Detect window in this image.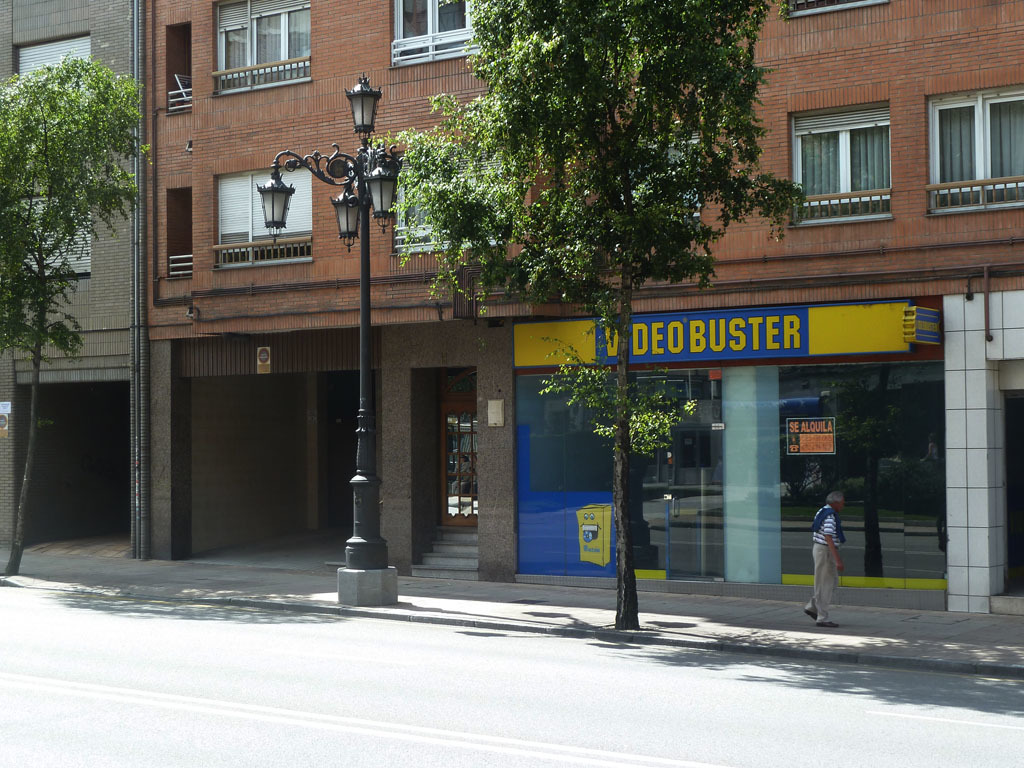
Detection: l=926, t=82, r=1023, b=211.
